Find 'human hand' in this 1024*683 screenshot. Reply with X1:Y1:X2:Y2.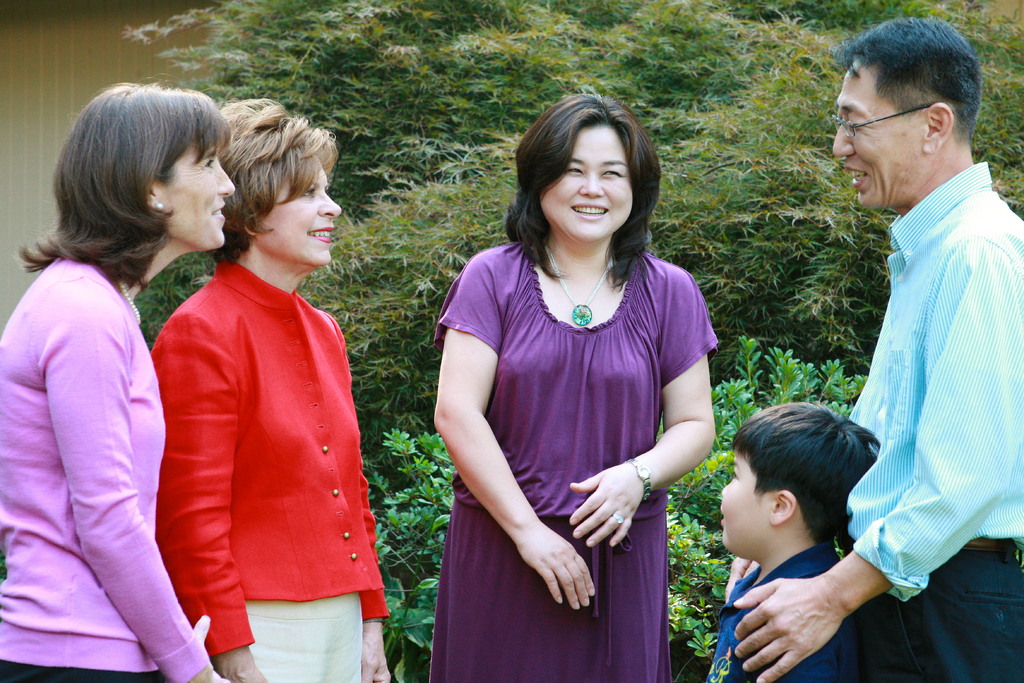
725:555:762:607.
